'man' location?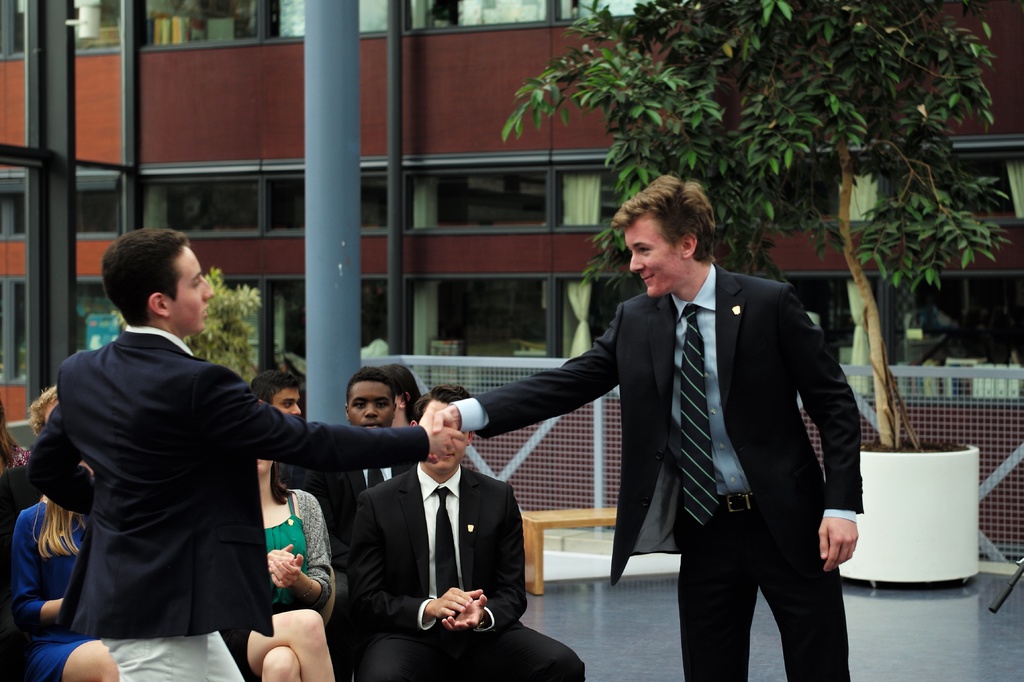
{"left": 346, "top": 383, "right": 587, "bottom": 681}
